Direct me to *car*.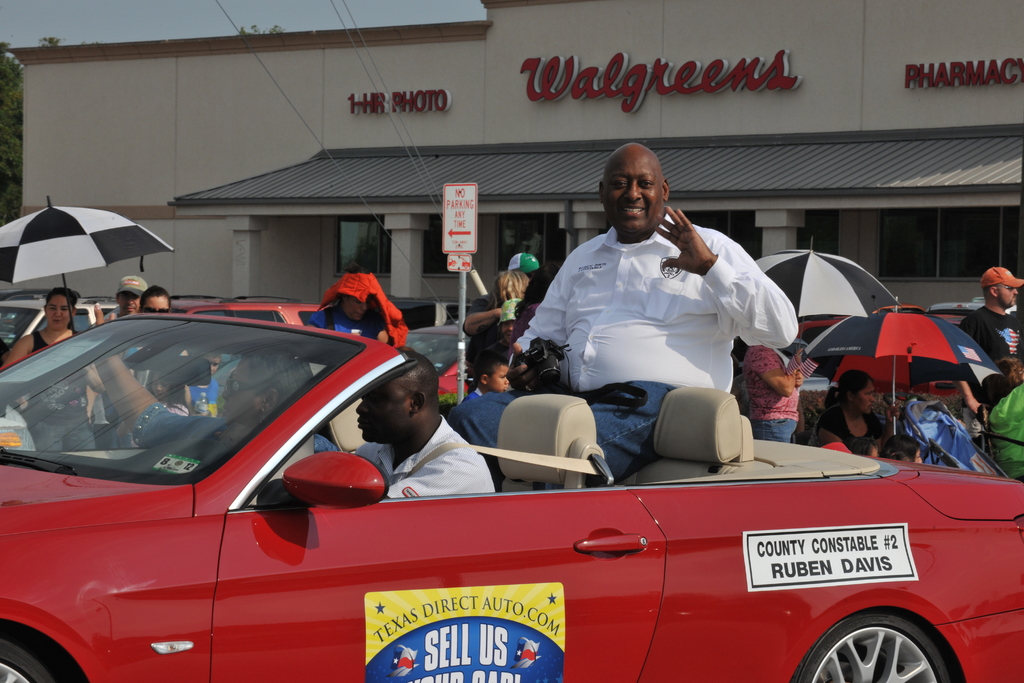
Direction: pyautogui.locateOnScreen(0, 291, 77, 331).
